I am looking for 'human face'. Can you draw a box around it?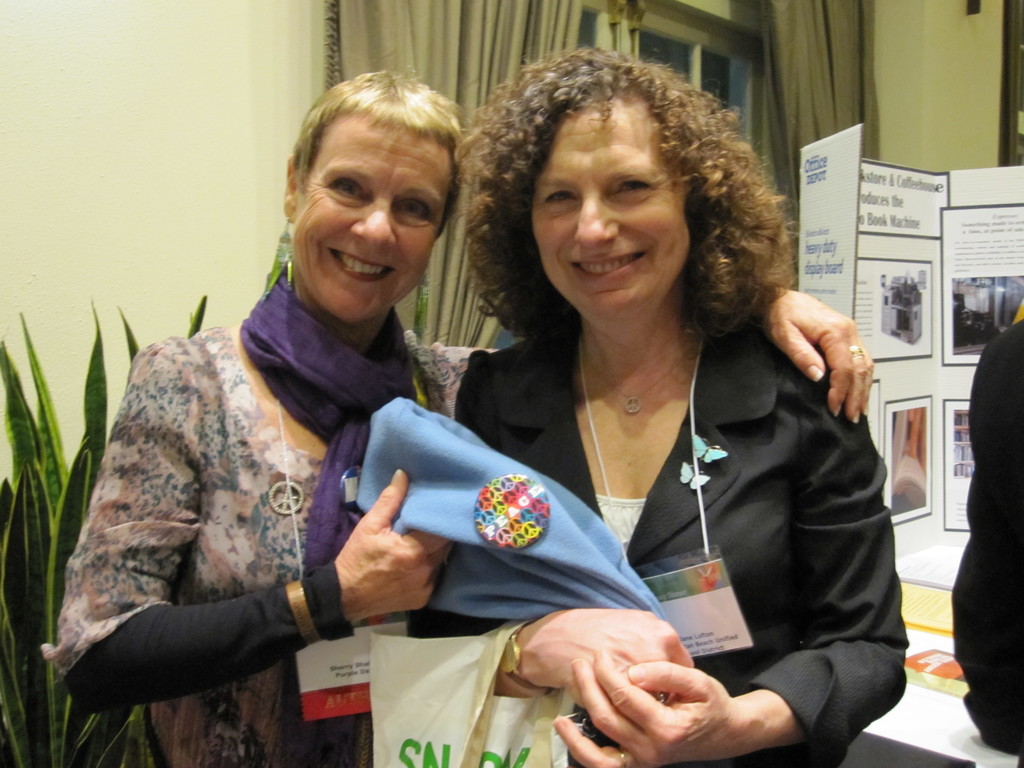
Sure, the bounding box is [304, 117, 455, 332].
